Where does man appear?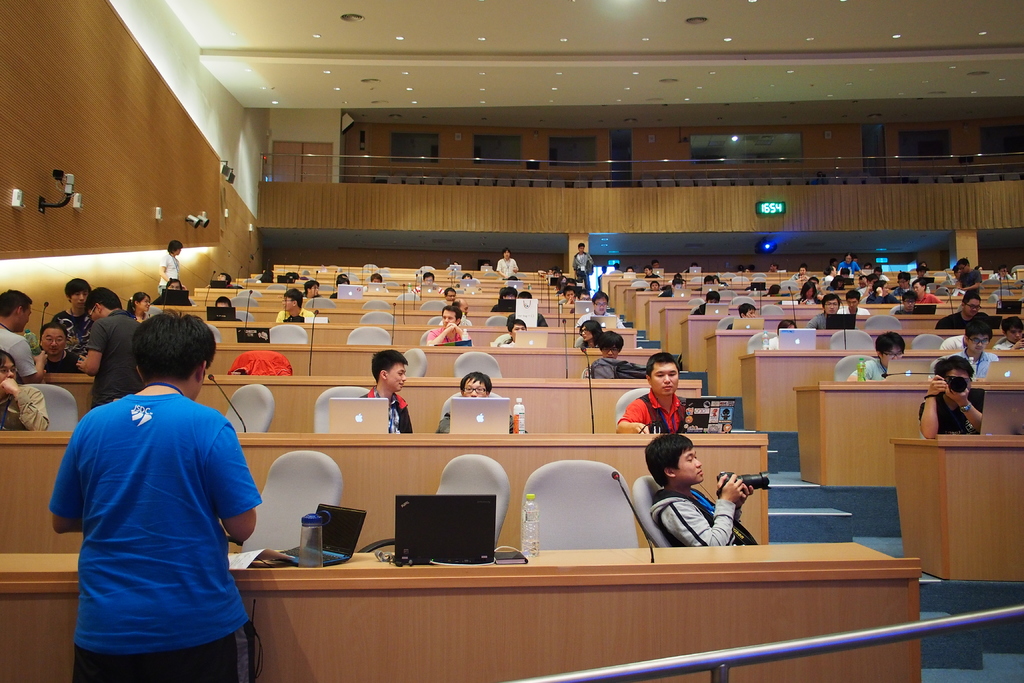
Appears at box(614, 349, 686, 433).
